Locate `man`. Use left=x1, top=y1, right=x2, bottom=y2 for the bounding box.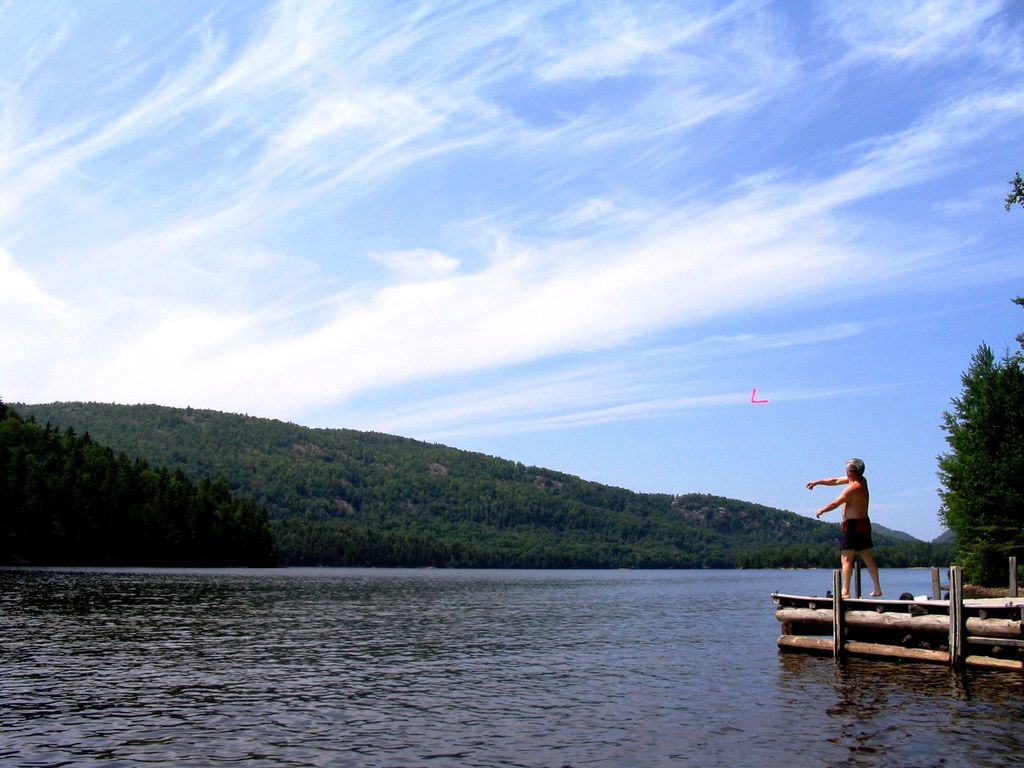
left=803, top=460, right=882, bottom=596.
